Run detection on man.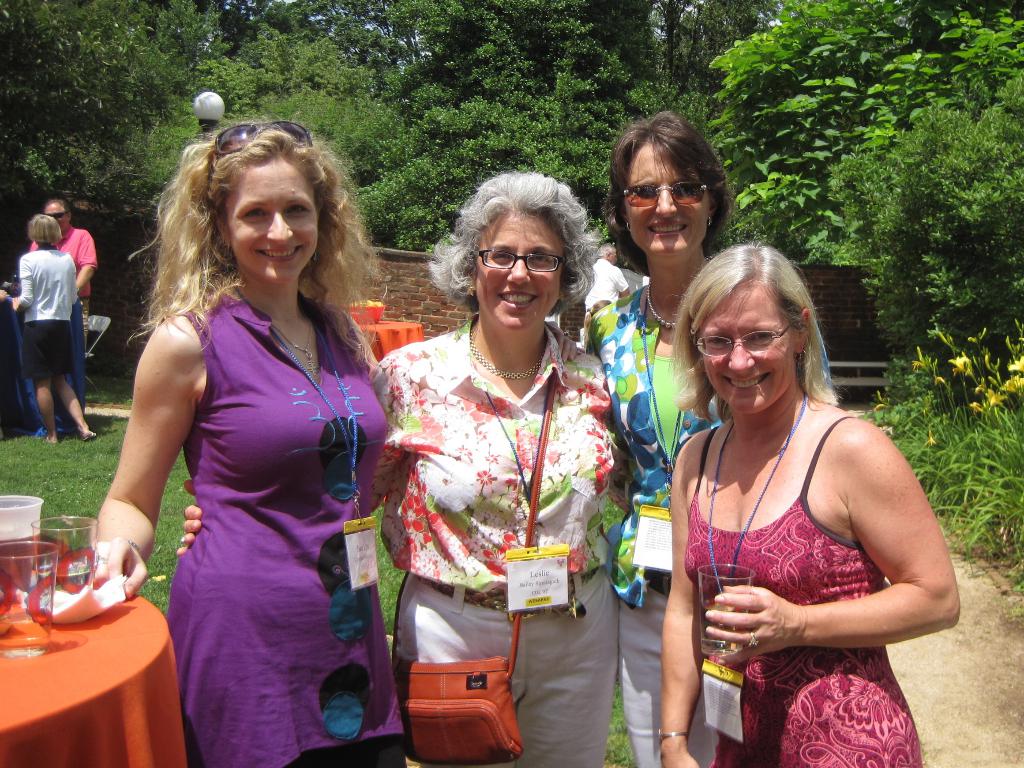
Result: x1=583 y1=243 x2=632 y2=338.
